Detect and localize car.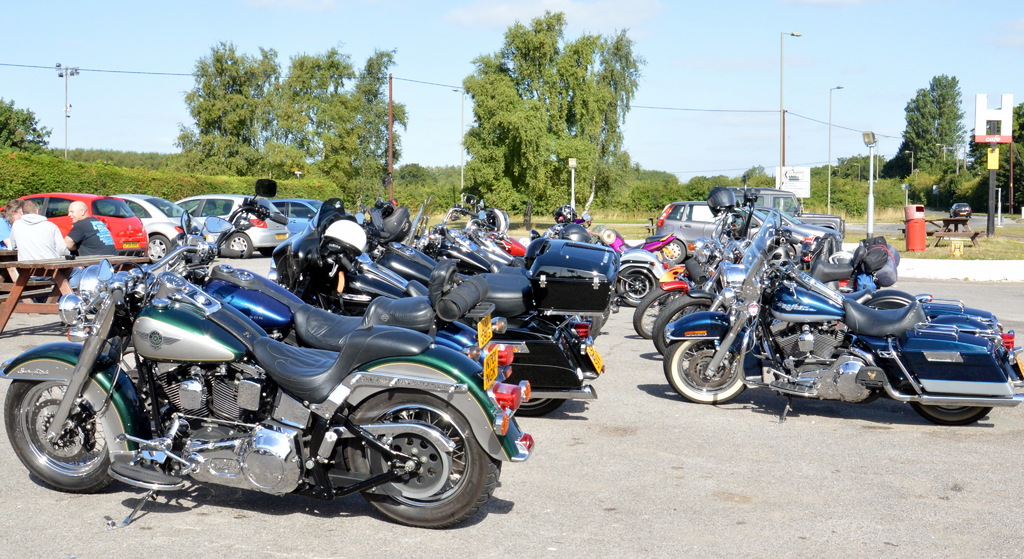
Localized at 952:202:970:216.
